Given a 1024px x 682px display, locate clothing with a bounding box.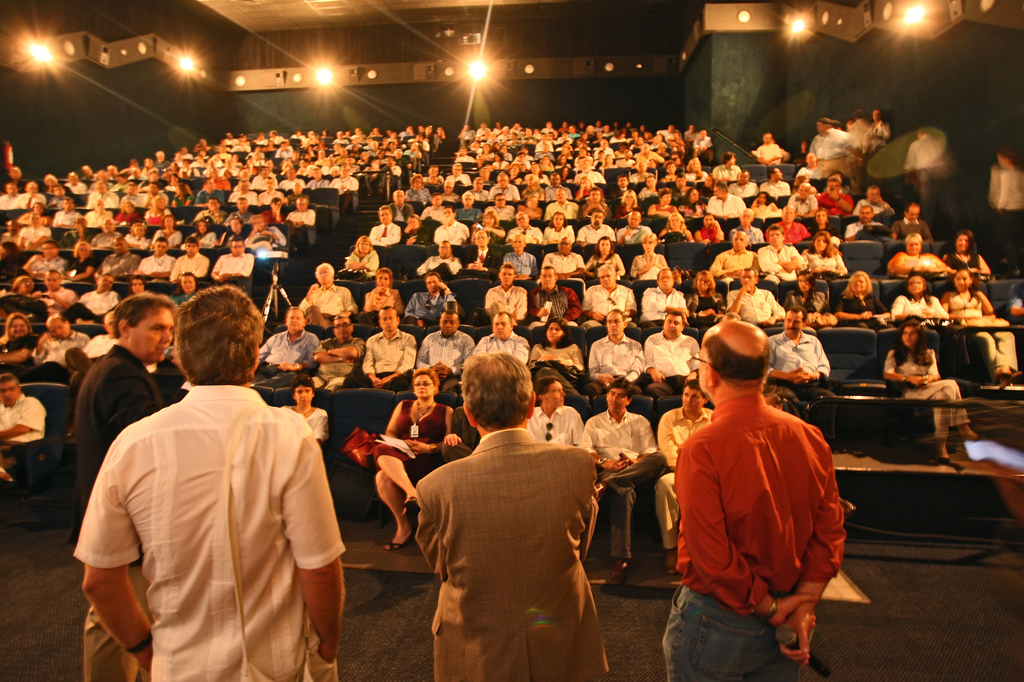
Located: <bbox>891, 292, 950, 331</bbox>.
